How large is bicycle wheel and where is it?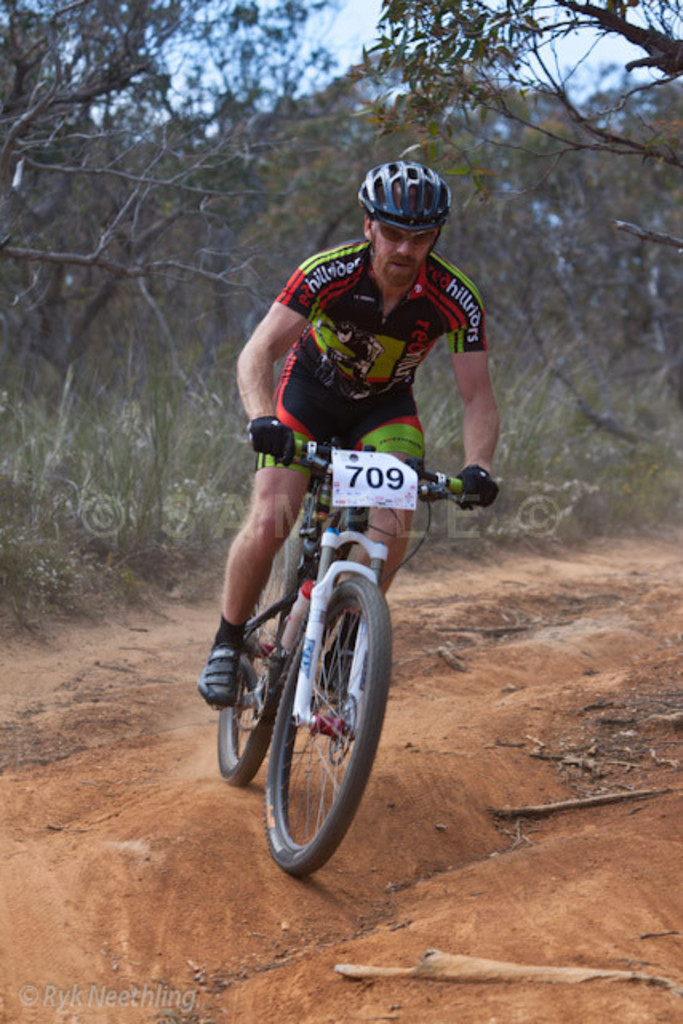
Bounding box: (x1=211, y1=526, x2=309, y2=786).
